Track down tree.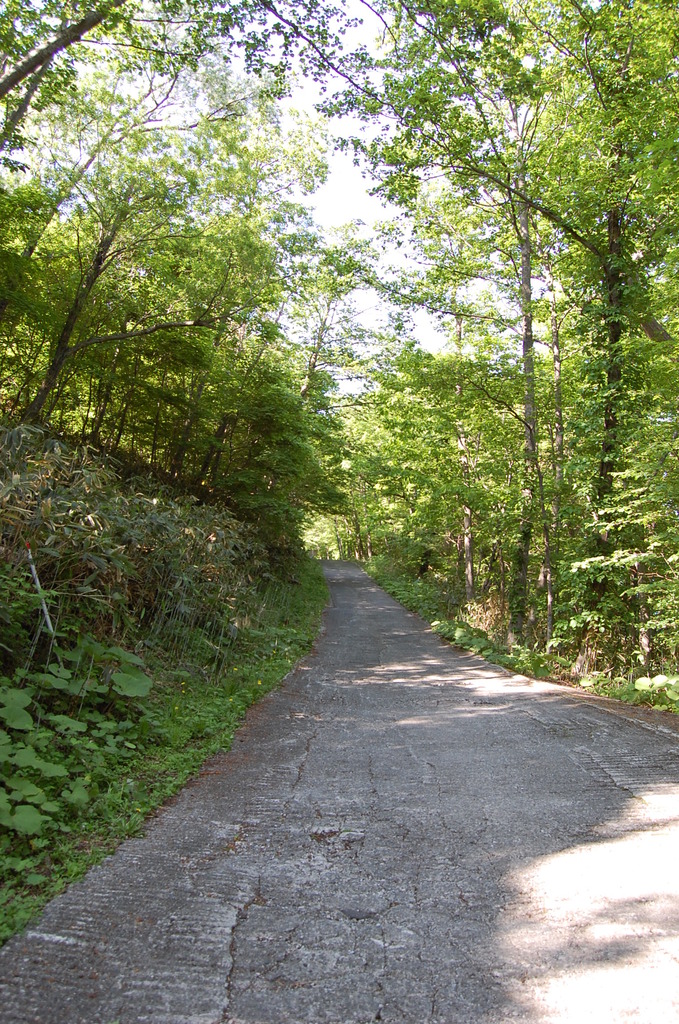
Tracked to [x1=206, y1=0, x2=678, y2=664].
